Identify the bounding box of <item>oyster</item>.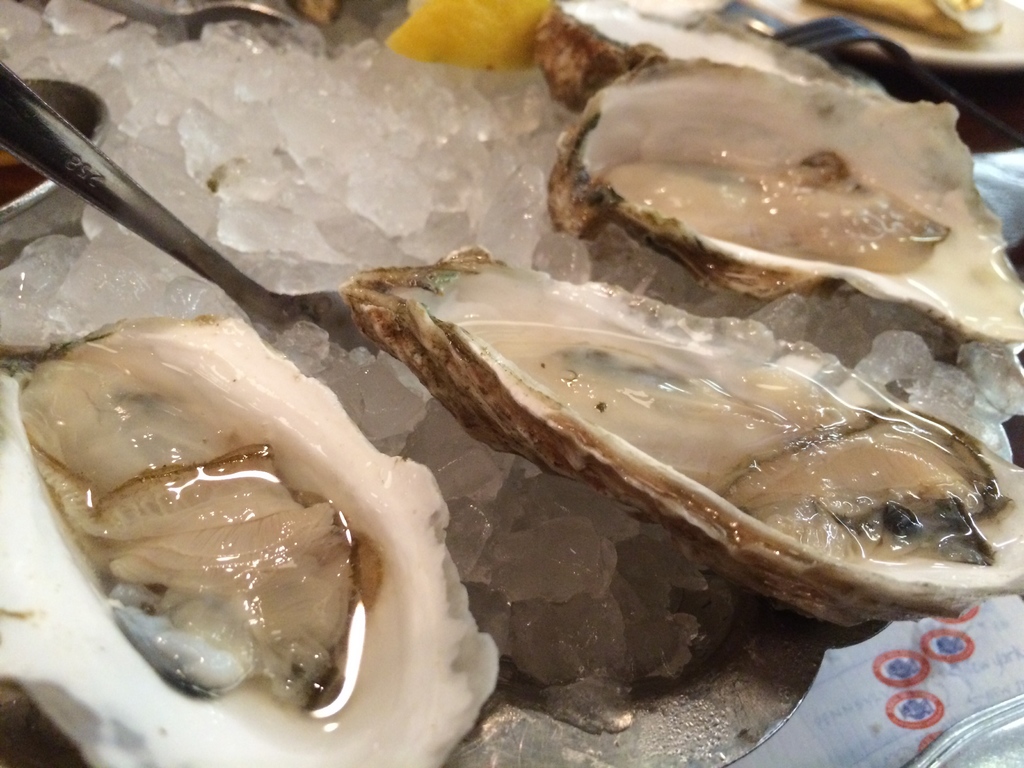
rect(0, 317, 501, 767).
